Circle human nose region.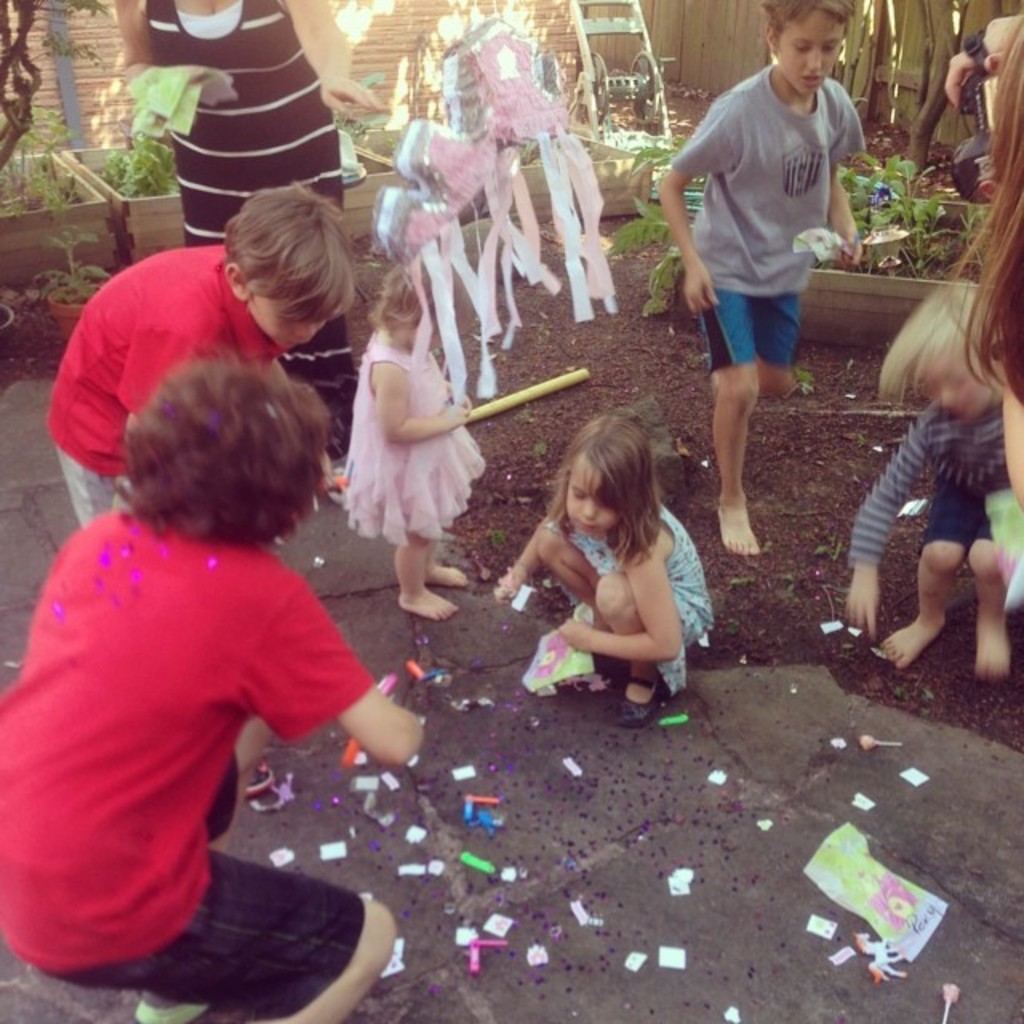
Region: 291/323/310/344.
